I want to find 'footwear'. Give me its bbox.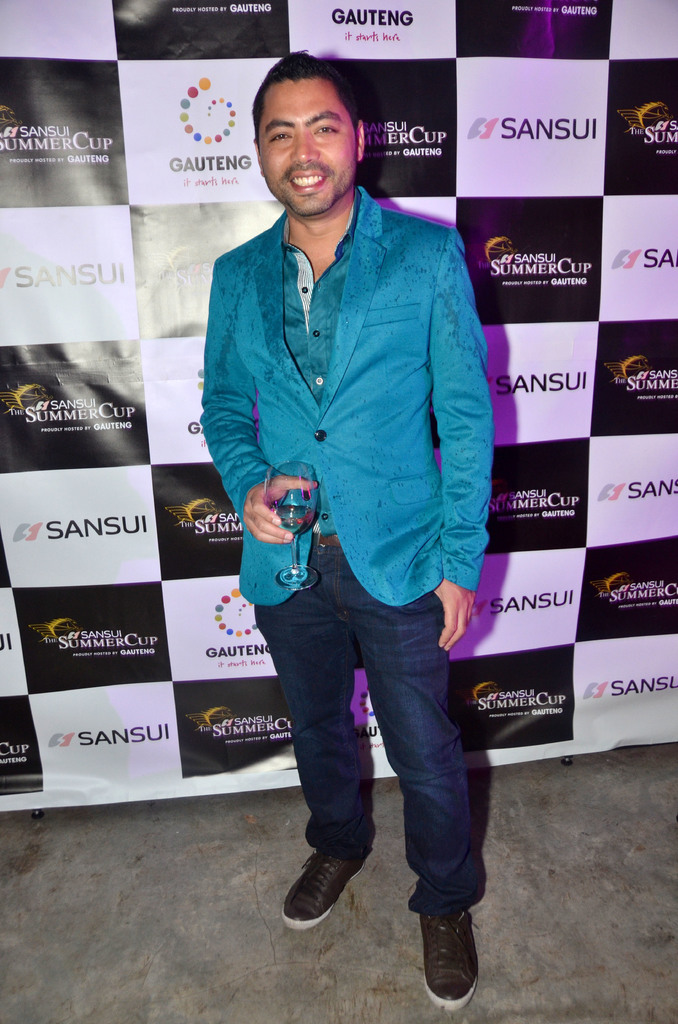
[278, 844, 369, 928].
